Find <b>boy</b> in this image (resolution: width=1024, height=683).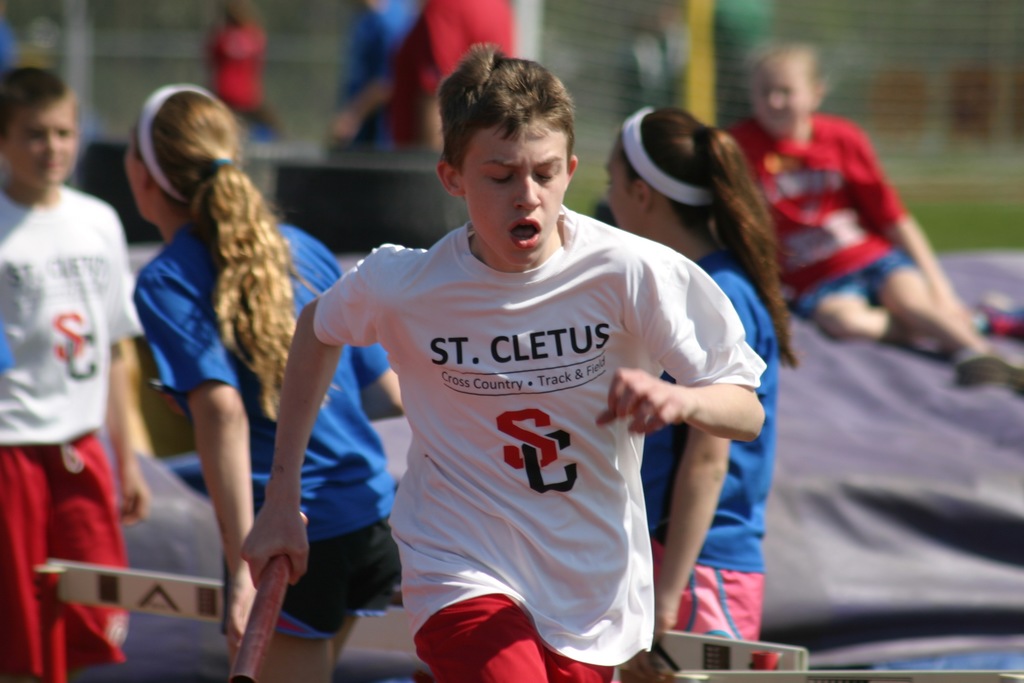
crop(261, 99, 743, 682).
